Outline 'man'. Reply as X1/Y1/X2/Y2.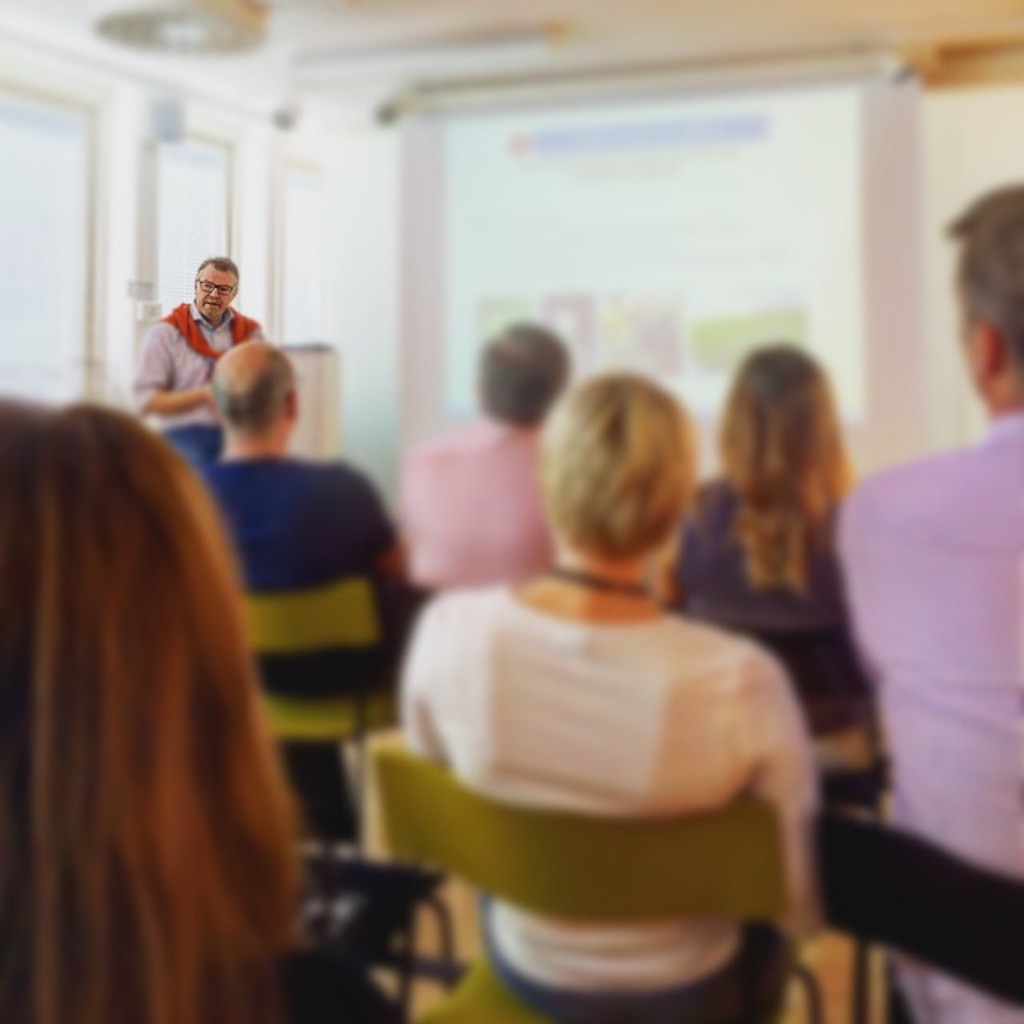
834/182/1022/1022.
